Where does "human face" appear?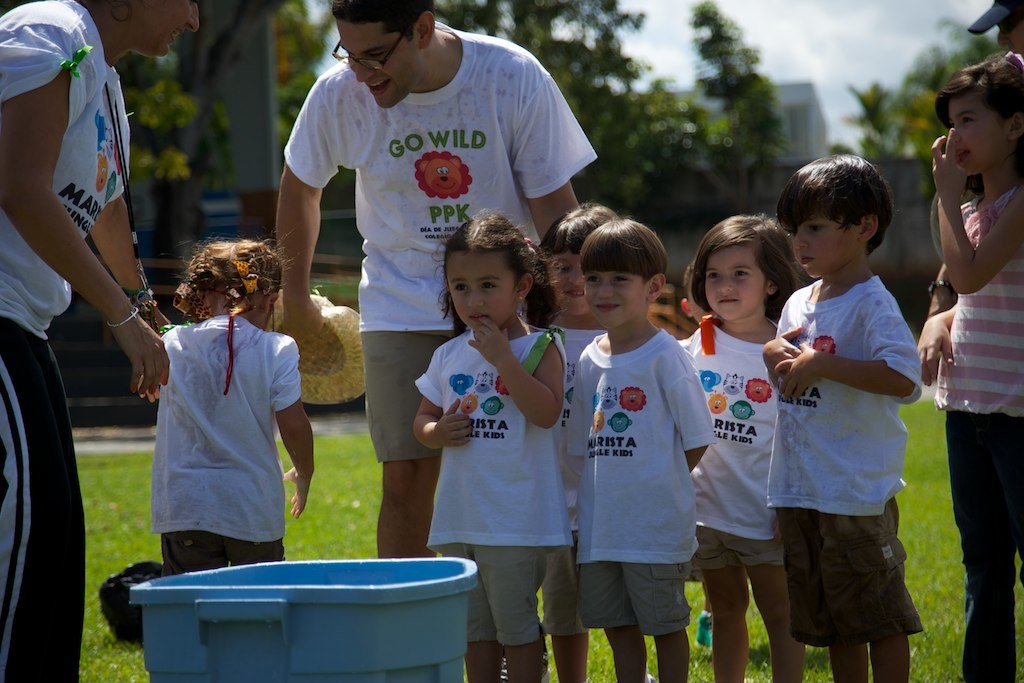
Appears at 545/251/584/318.
